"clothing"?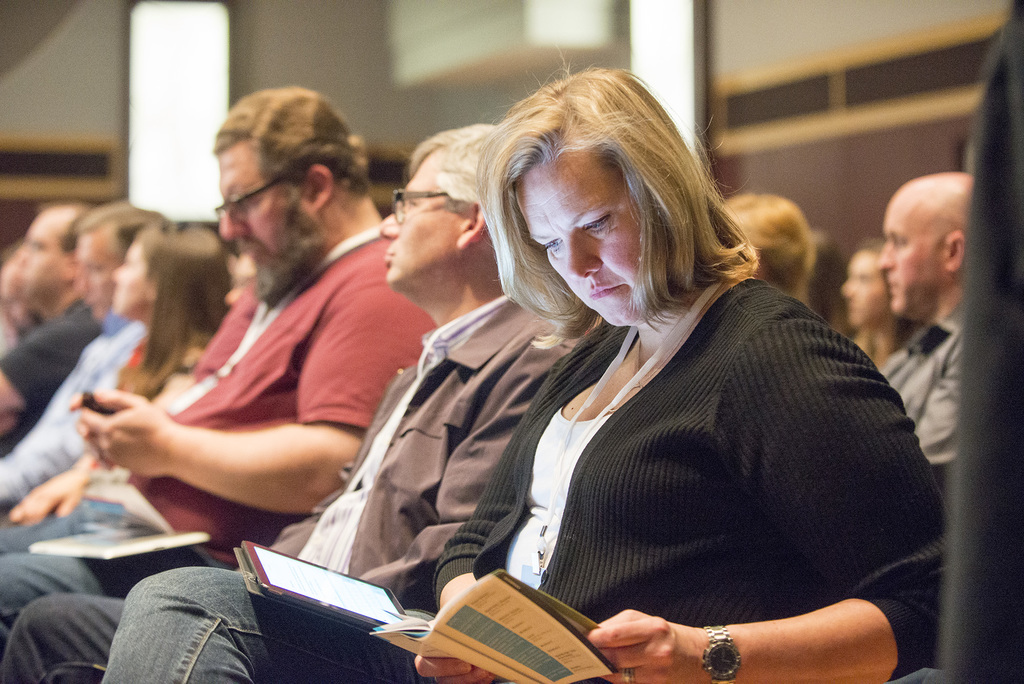
879,300,960,485
